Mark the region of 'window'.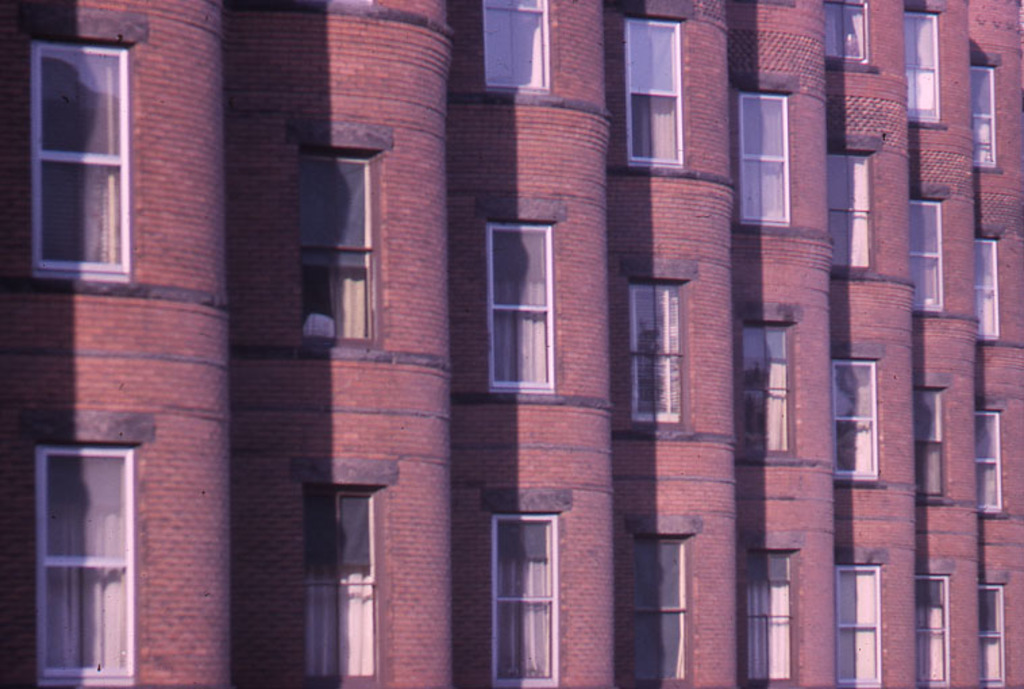
Region: [left=905, top=9, right=944, bottom=127].
